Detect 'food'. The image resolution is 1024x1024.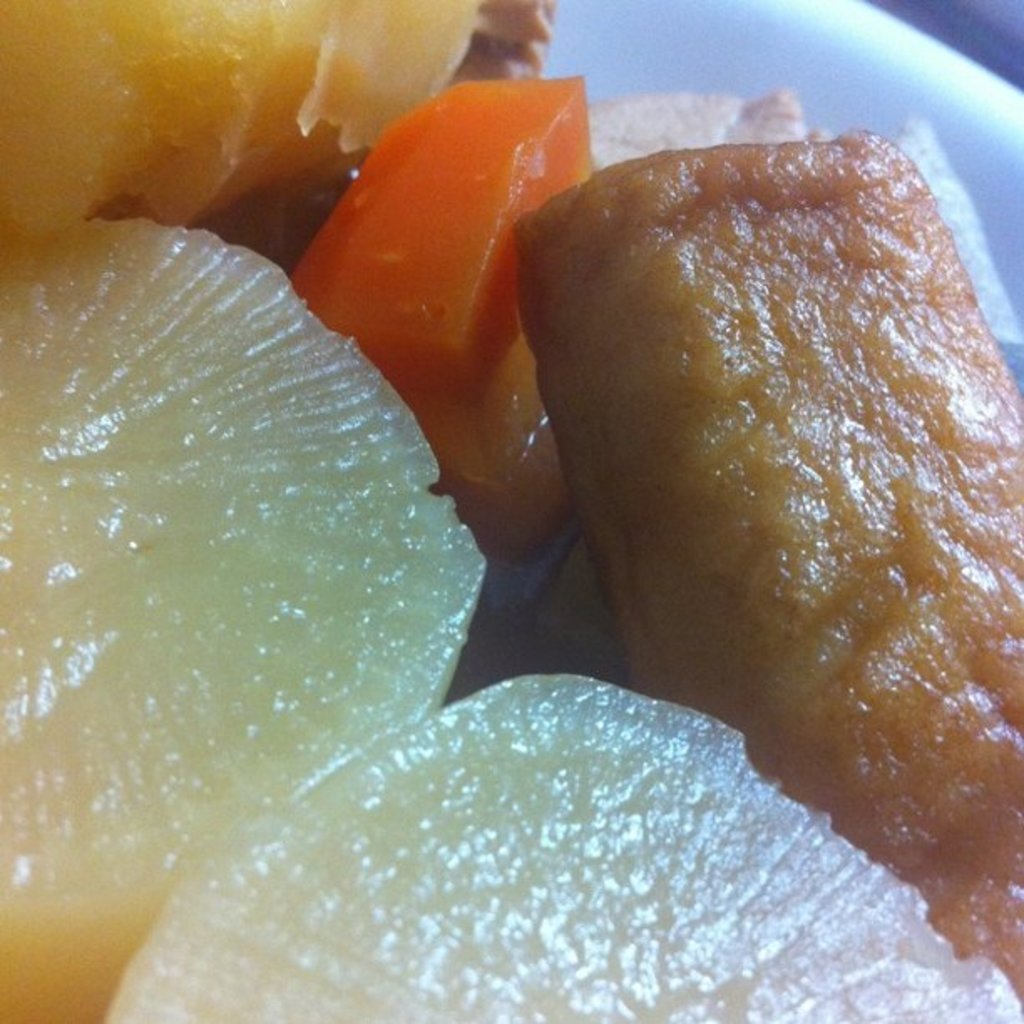
l=893, t=115, r=1022, b=353.
